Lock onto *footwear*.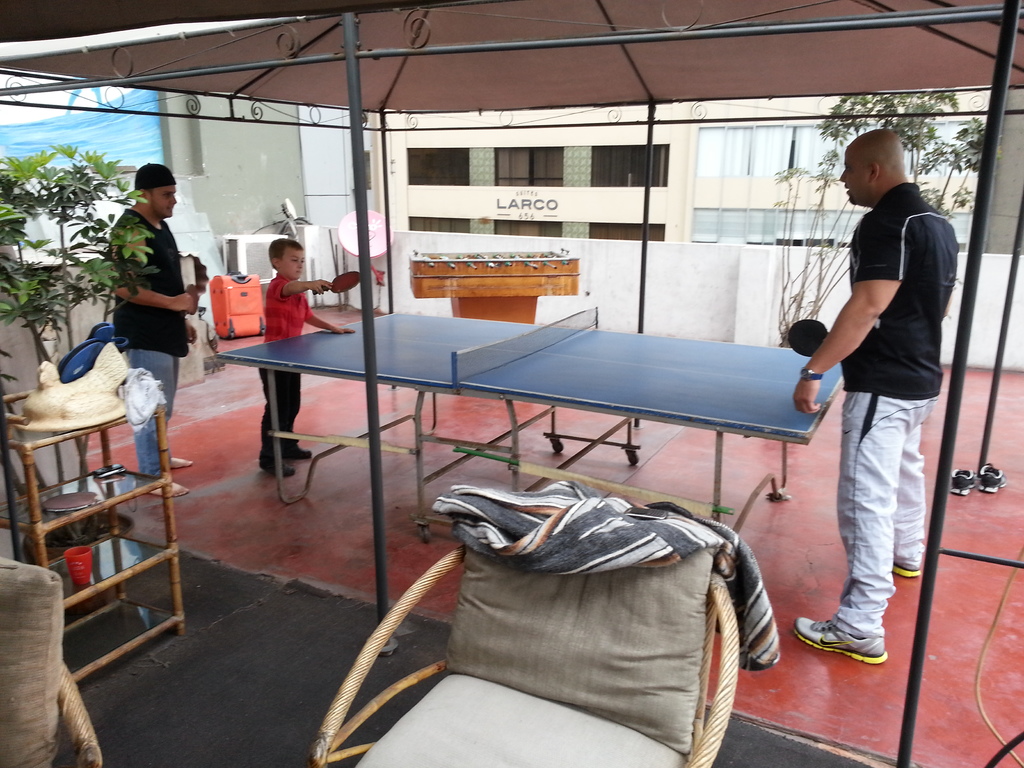
Locked: bbox=(952, 467, 979, 498).
